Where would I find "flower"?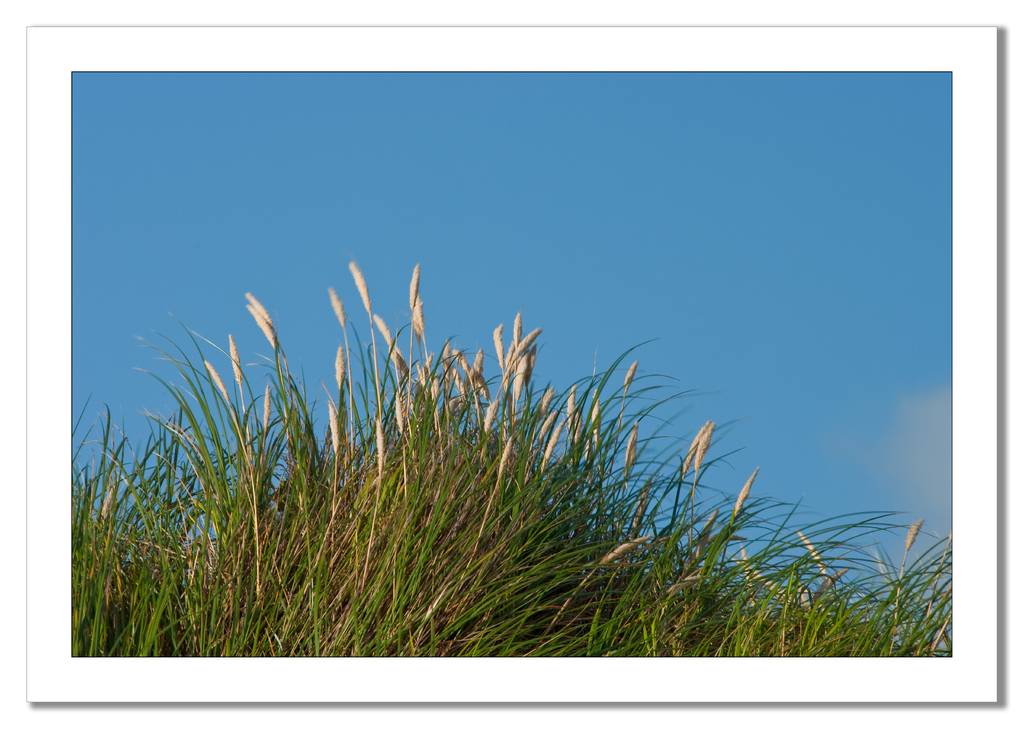
At <box>902,518,927,550</box>.
